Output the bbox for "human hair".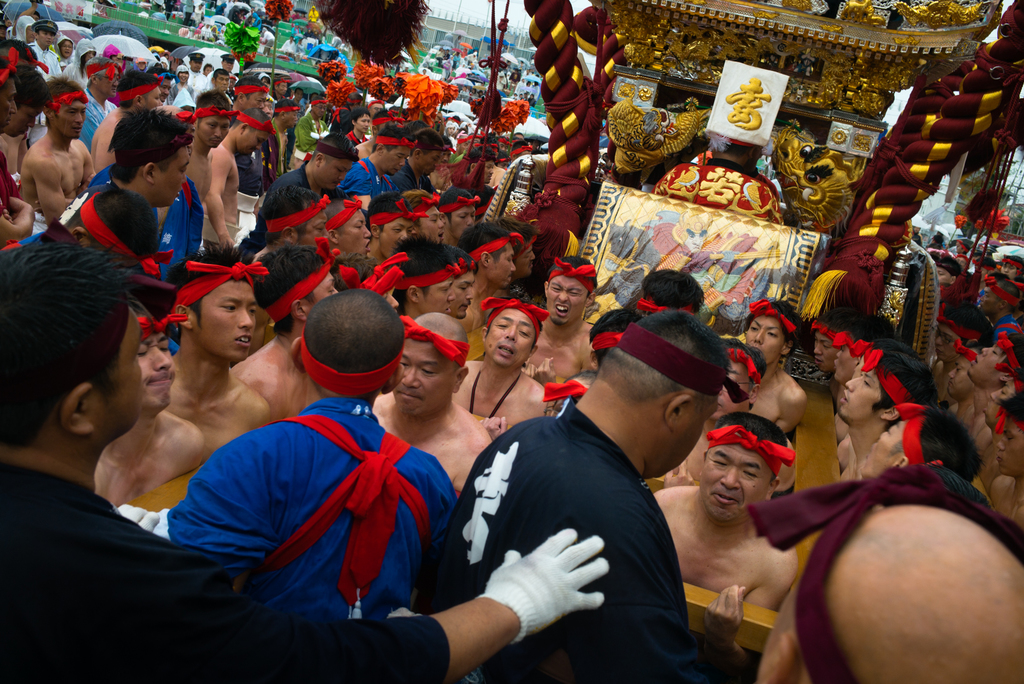
<region>315, 131, 358, 167</region>.
